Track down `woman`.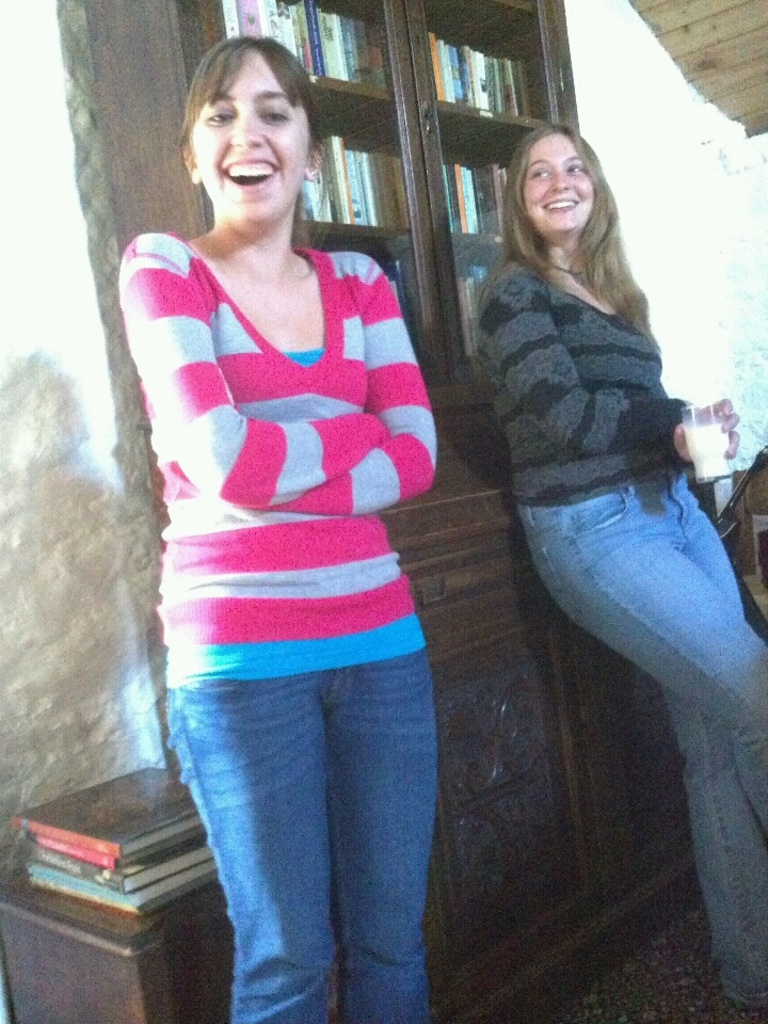
Tracked to crop(114, 99, 484, 1012).
